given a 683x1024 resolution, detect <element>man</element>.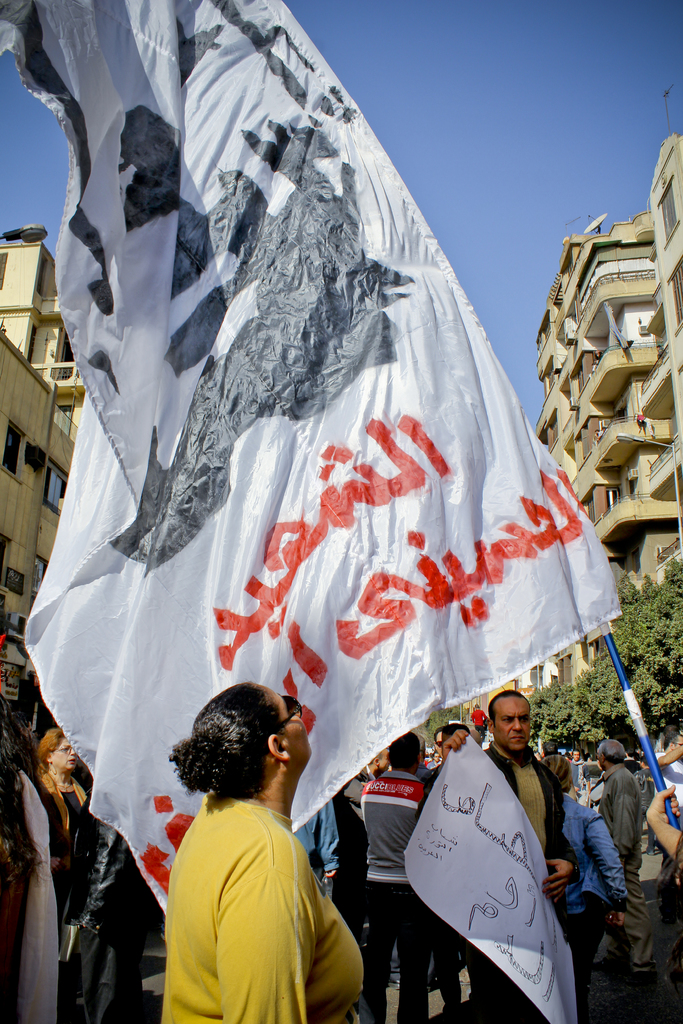
470,700,491,735.
